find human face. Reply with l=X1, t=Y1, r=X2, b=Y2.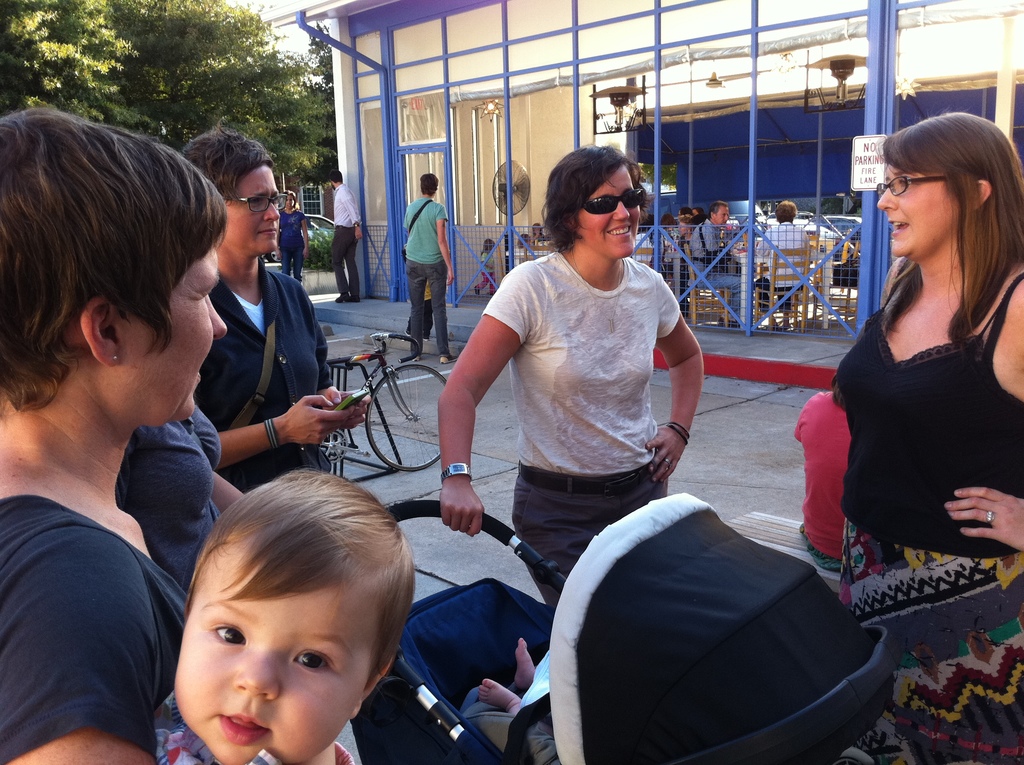
l=116, t=242, r=225, b=421.
